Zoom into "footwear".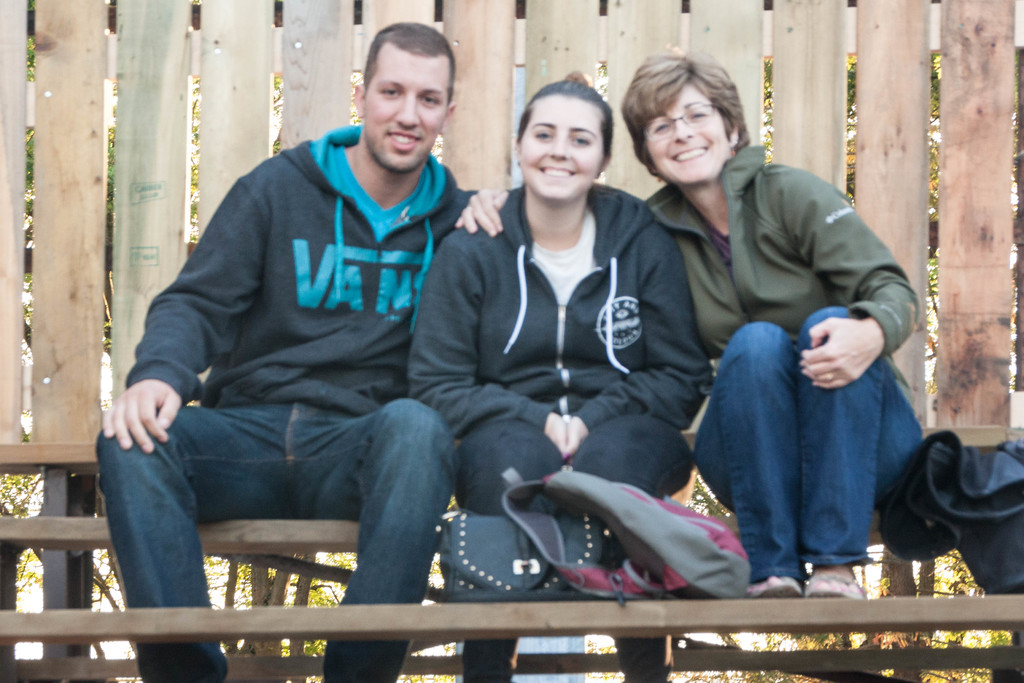
Zoom target: 749/575/803/601.
